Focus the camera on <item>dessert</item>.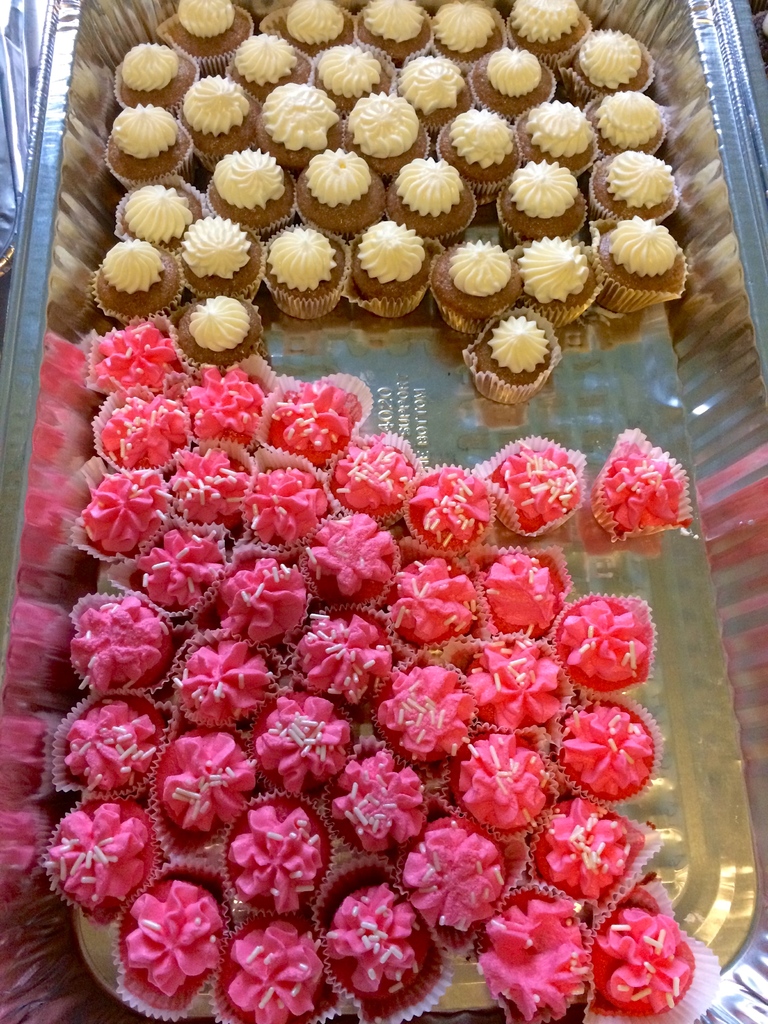
Focus region: (left=564, top=692, right=658, bottom=794).
